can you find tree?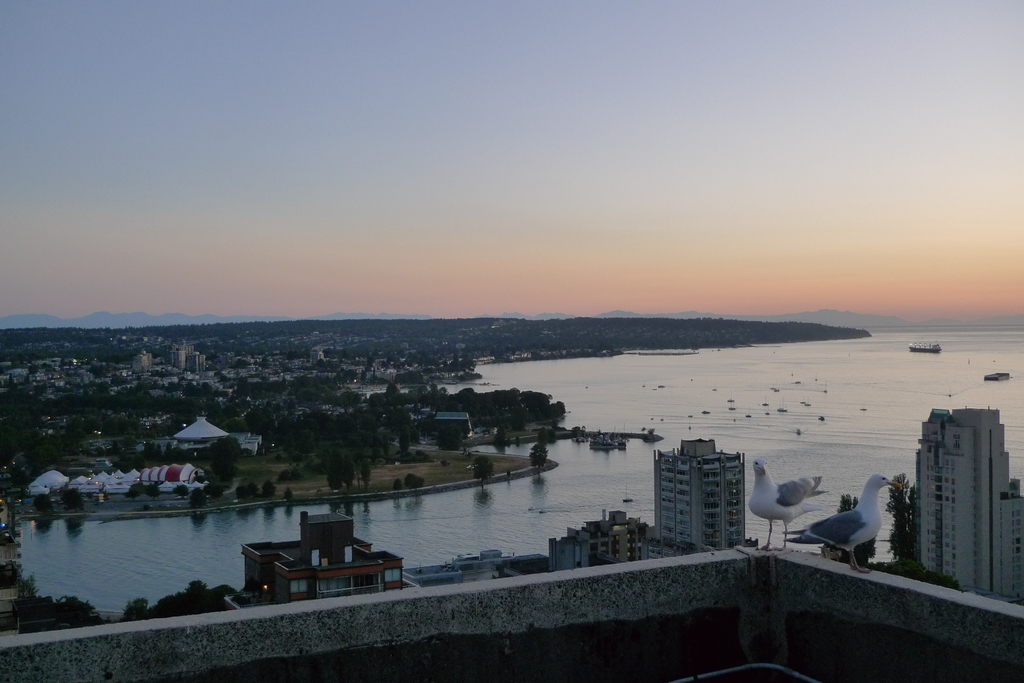
Yes, bounding box: [408, 475, 427, 491].
